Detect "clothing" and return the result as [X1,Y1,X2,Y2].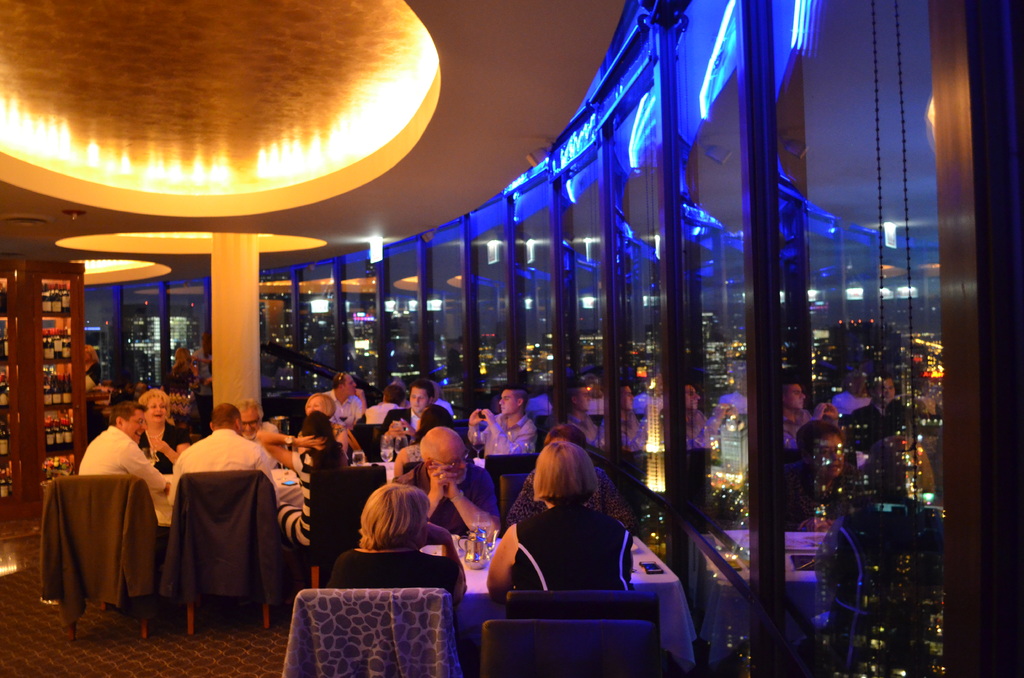
[283,442,372,549].
